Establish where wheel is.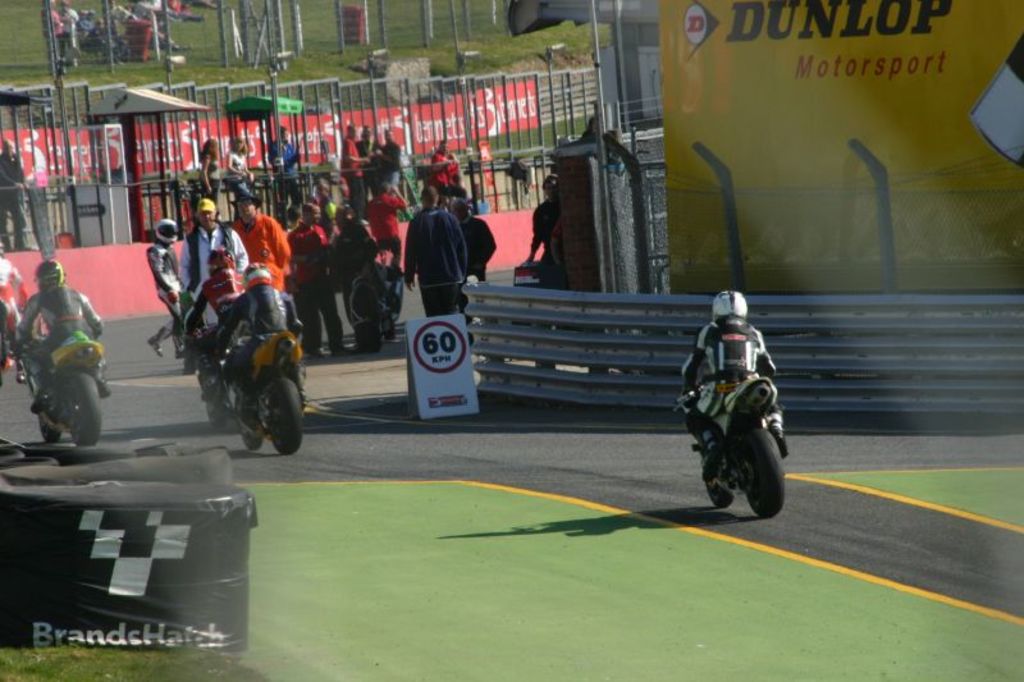
Established at l=709, t=467, r=736, b=505.
